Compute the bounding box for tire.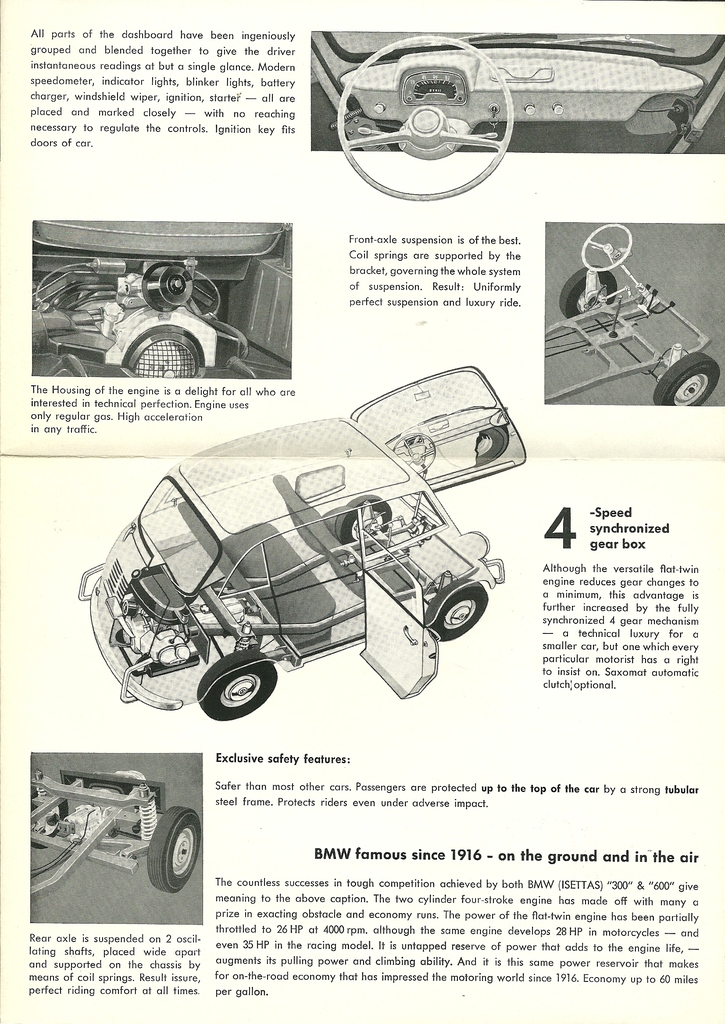
562,265,620,321.
